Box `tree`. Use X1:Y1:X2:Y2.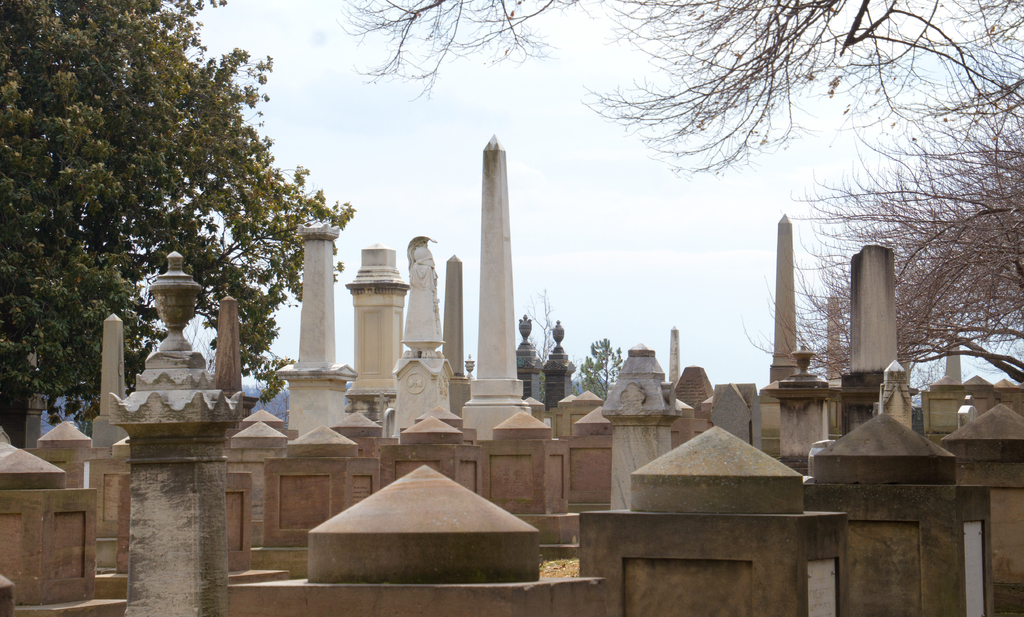
572:328:620:397.
